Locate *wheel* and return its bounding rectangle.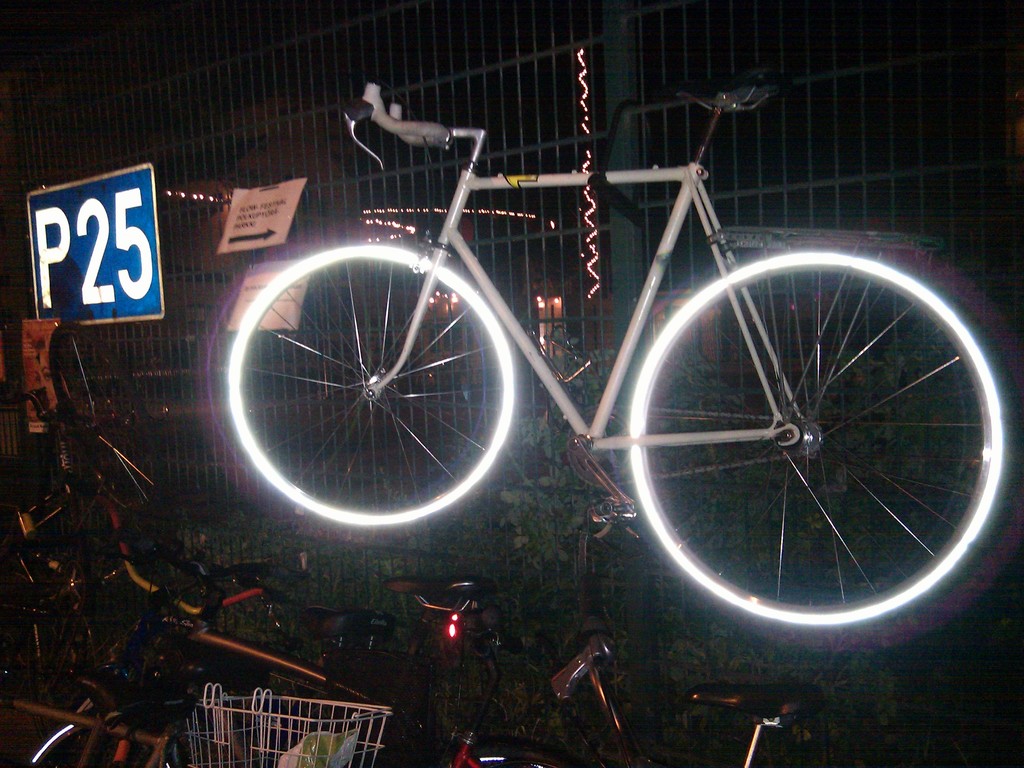
region(227, 241, 515, 531).
